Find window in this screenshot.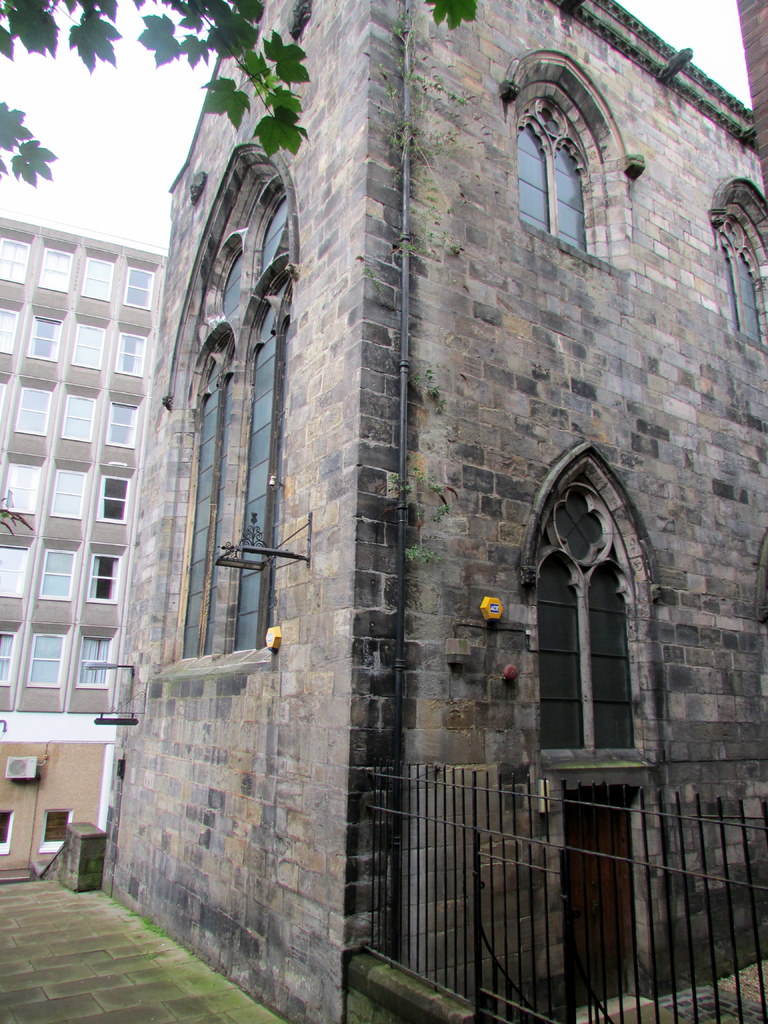
The bounding box for window is {"left": 0, "top": 631, "right": 19, "bottom": 687}.
